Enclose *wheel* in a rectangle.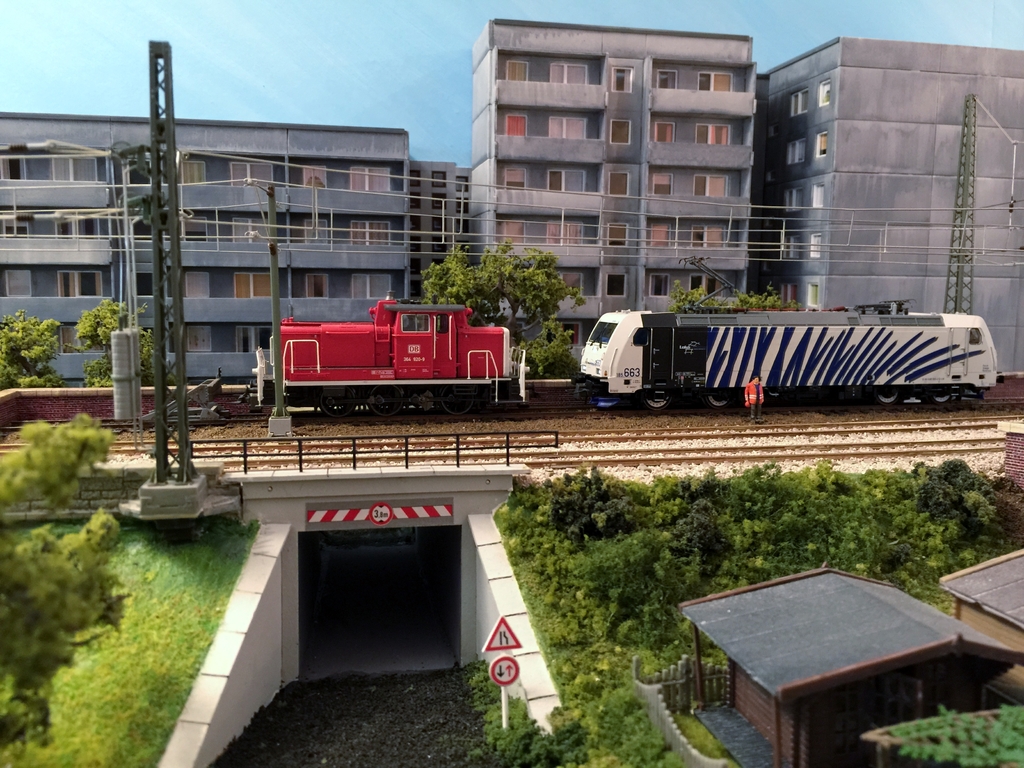
[left=927, top=394, right=948, bottom=406].
